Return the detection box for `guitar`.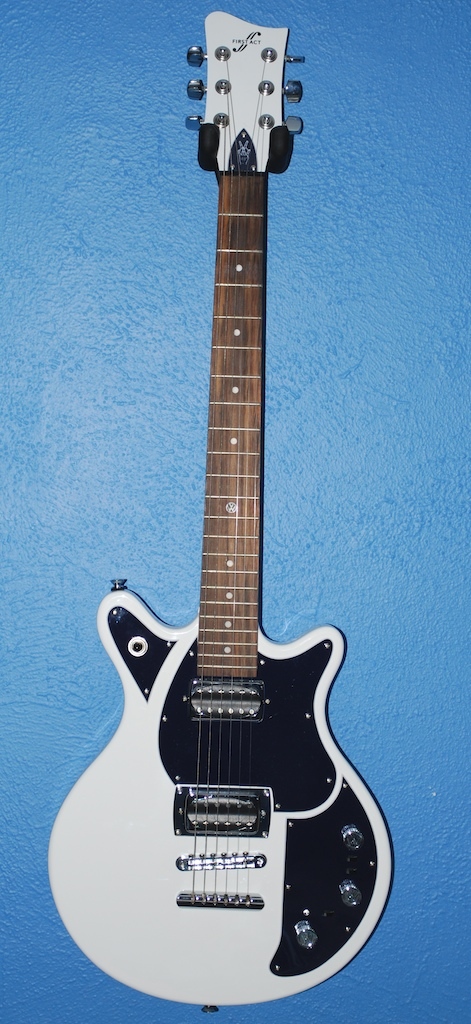
region(72, 31, 371, 1023).
